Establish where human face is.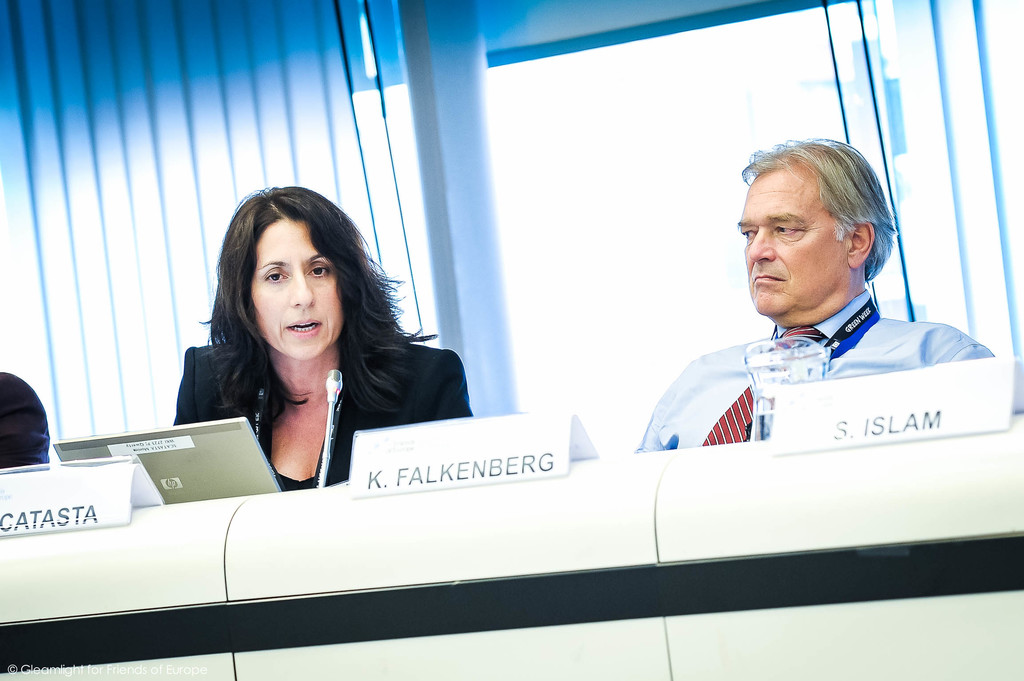
Established at rect(736, 174, 850, 322).
